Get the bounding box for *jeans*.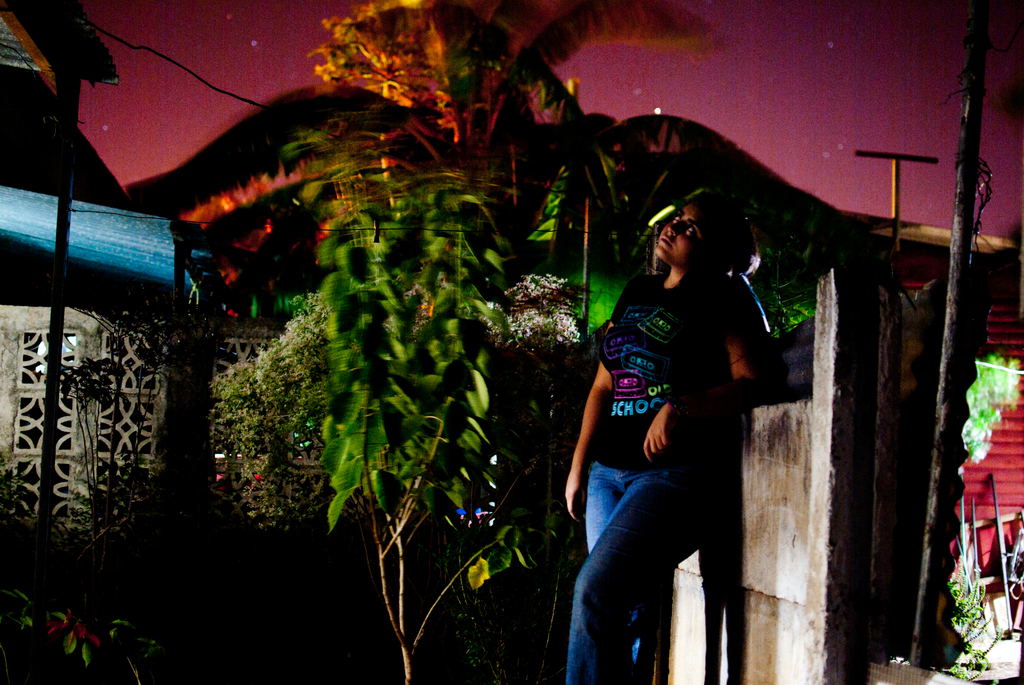
[561, 457, 699, 682].
